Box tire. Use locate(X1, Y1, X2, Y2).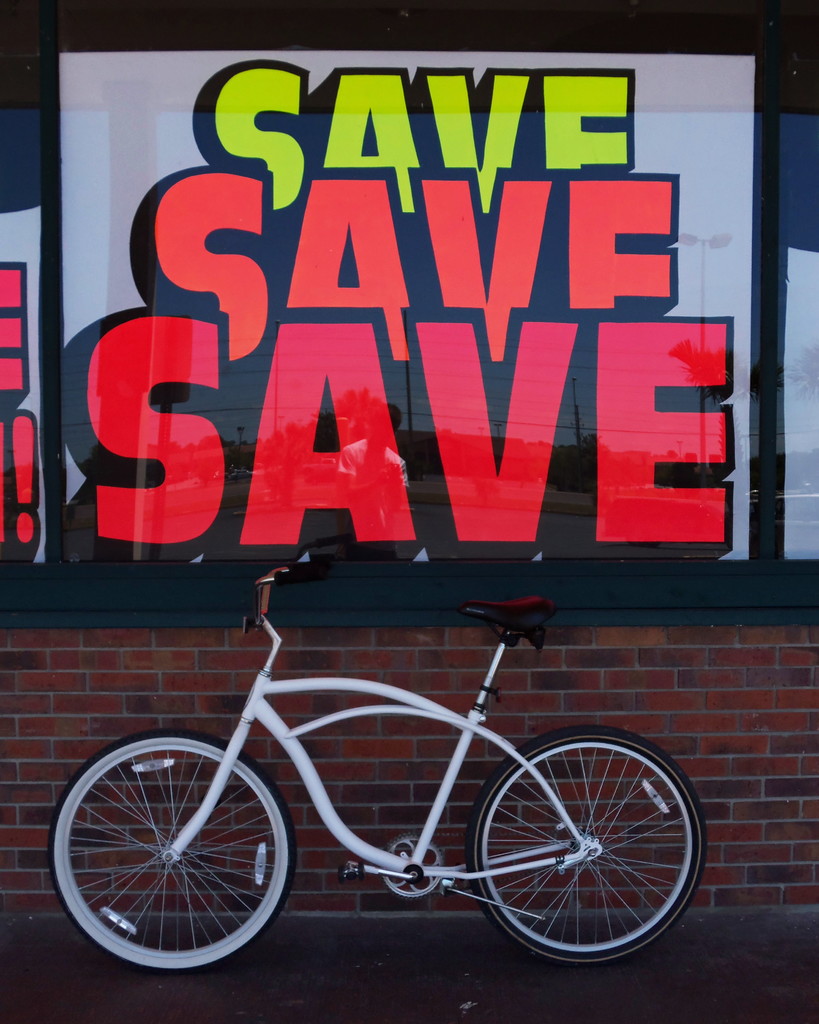
locate(464, 725, 707, 967).
